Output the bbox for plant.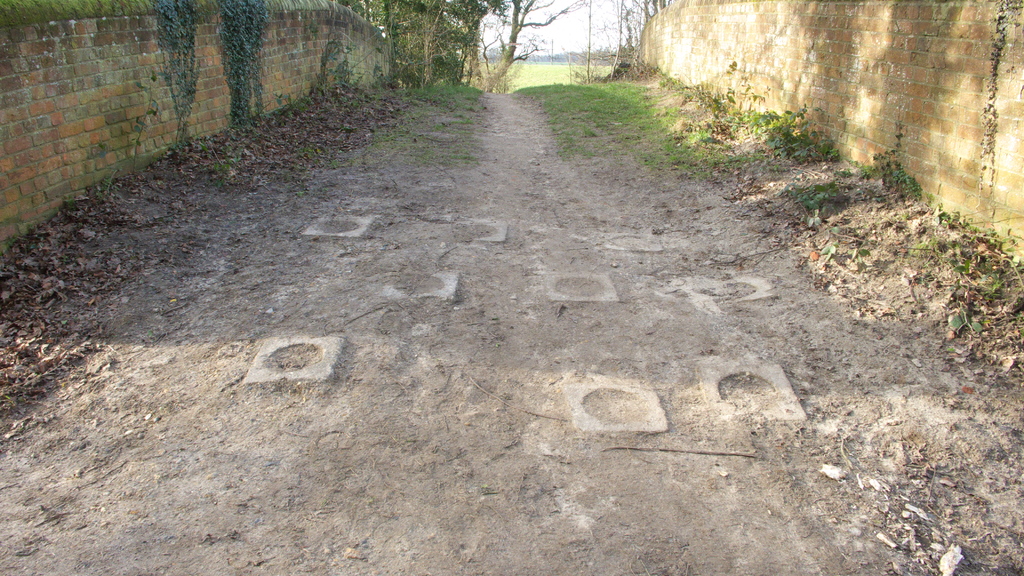
[left=799, top=166, right=856, bottom=227].
